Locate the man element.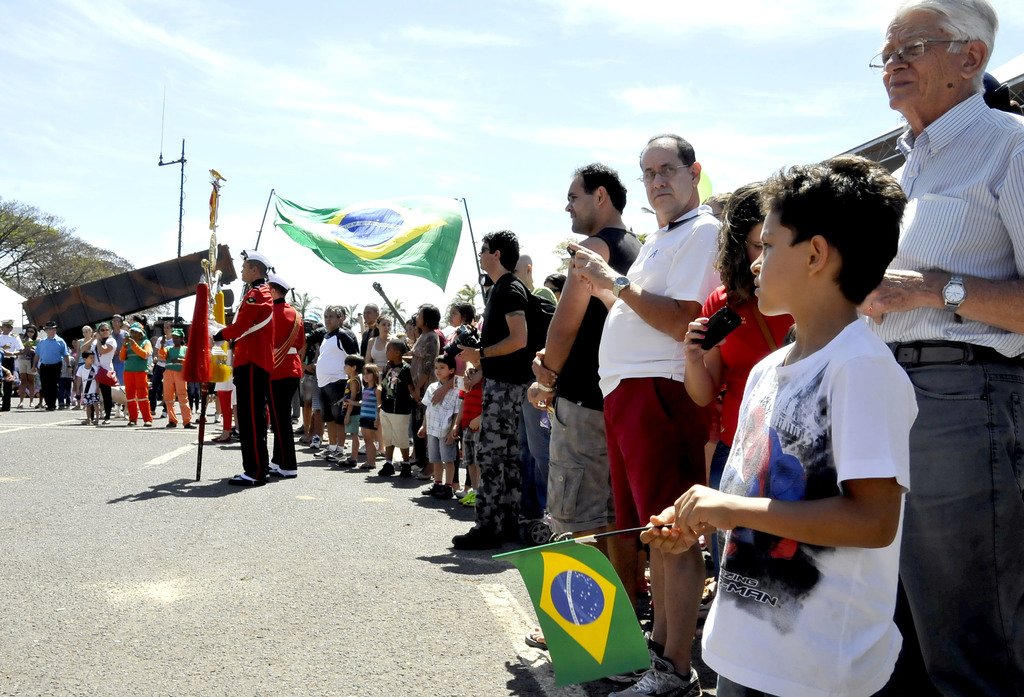
Element bbox: locate(211, 252, 274, 487).
